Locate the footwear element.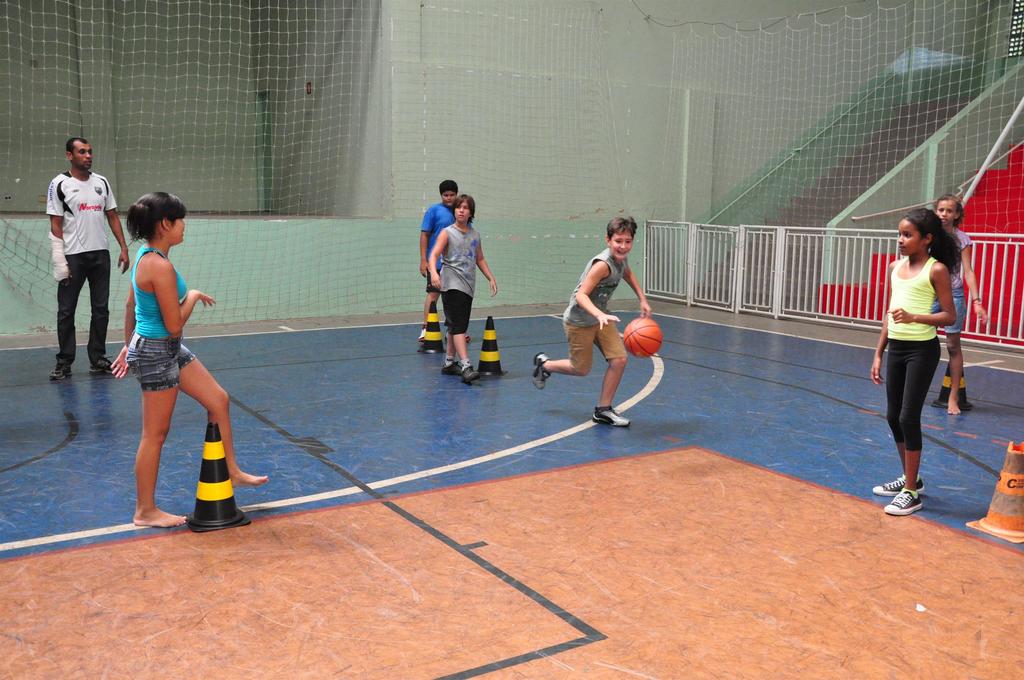
Element bbox: [416,323,426,342].
